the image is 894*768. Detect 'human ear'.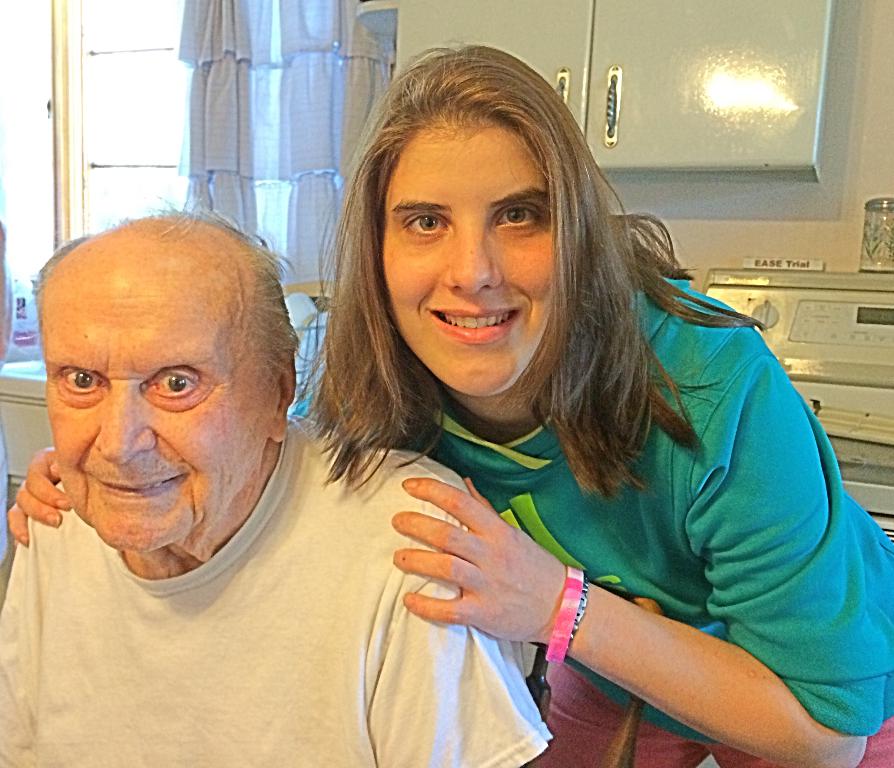
Detection: rect(269, 348, 297, 442).
